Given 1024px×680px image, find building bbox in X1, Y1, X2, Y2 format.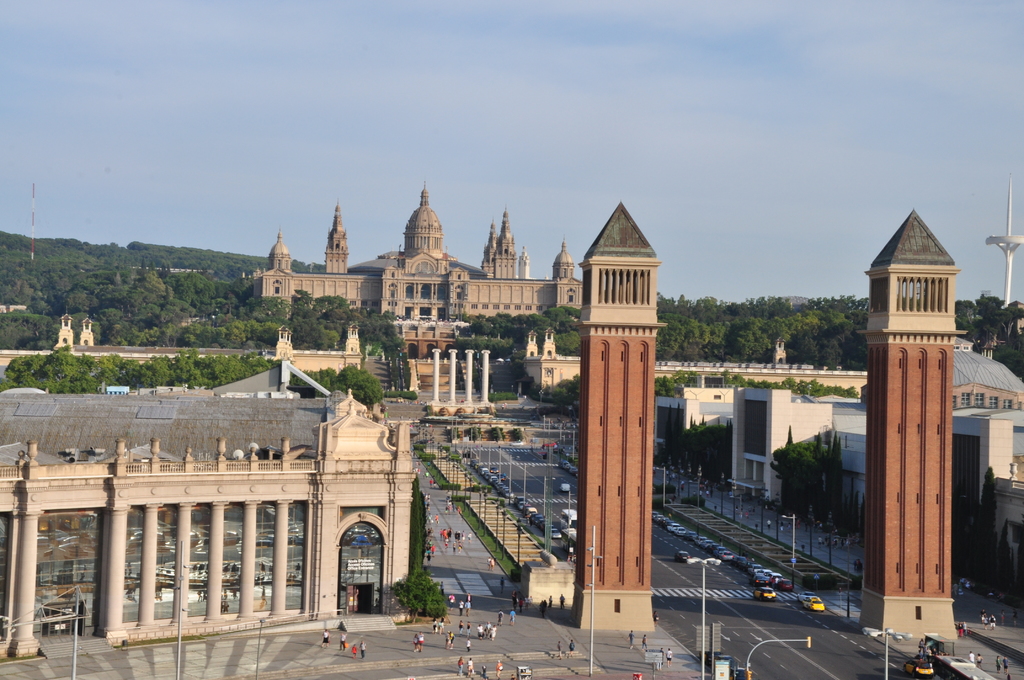
733, 341, 1023, 581.
